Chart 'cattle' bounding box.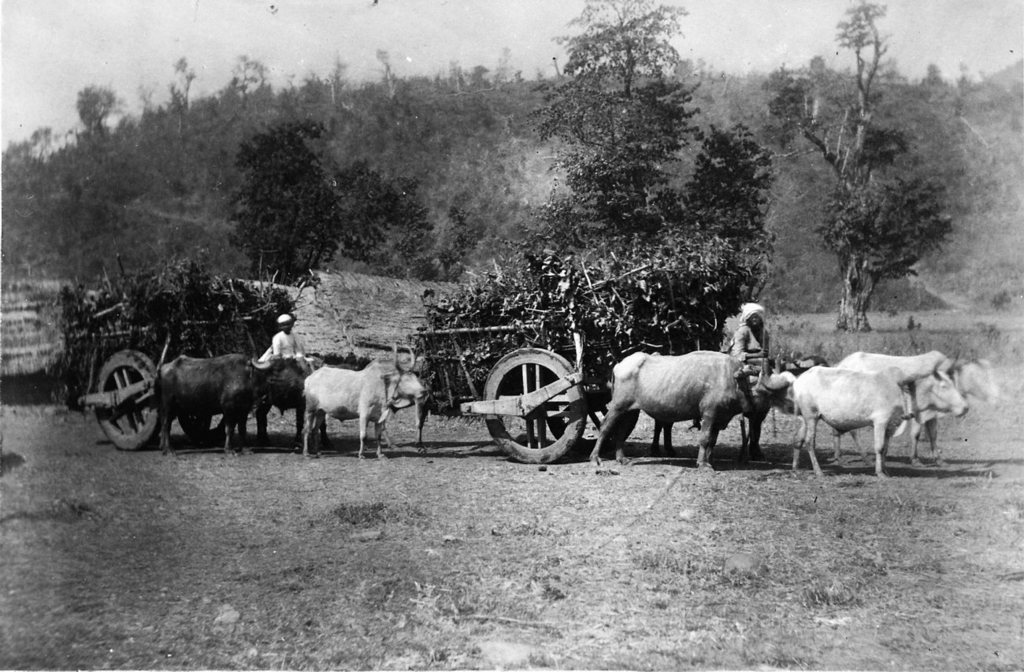
Charted: locate(587, 350, 781, 473).
